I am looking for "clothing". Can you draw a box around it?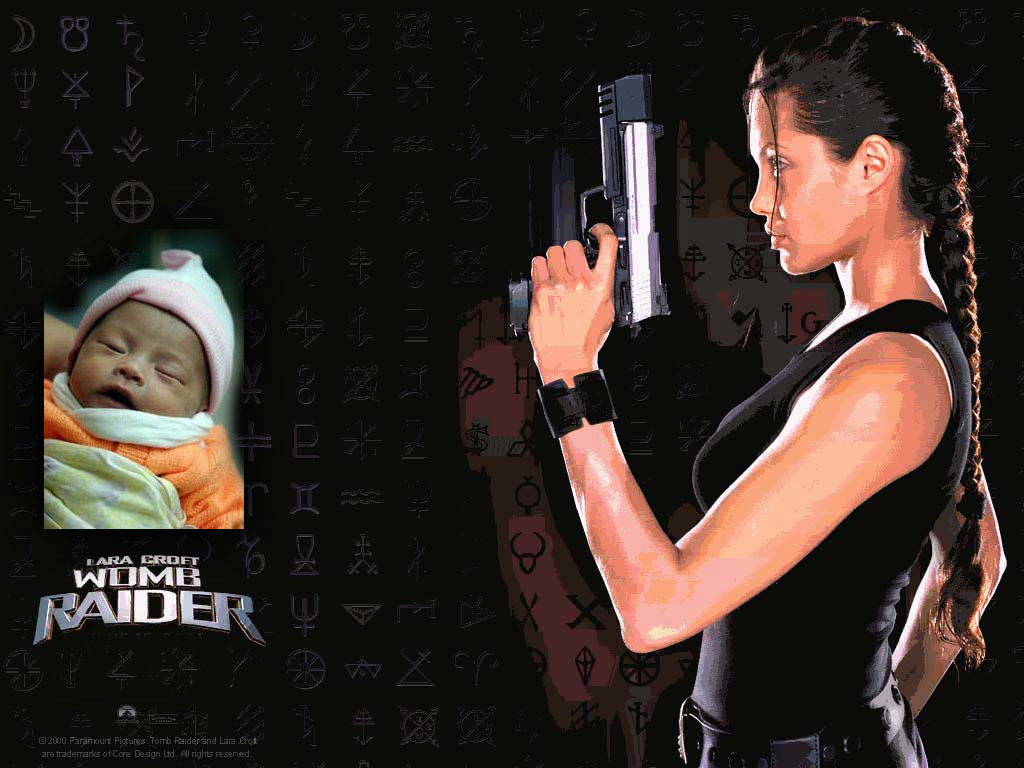
Sure, the bounding box is BBox(37, 364, 247, 535).
